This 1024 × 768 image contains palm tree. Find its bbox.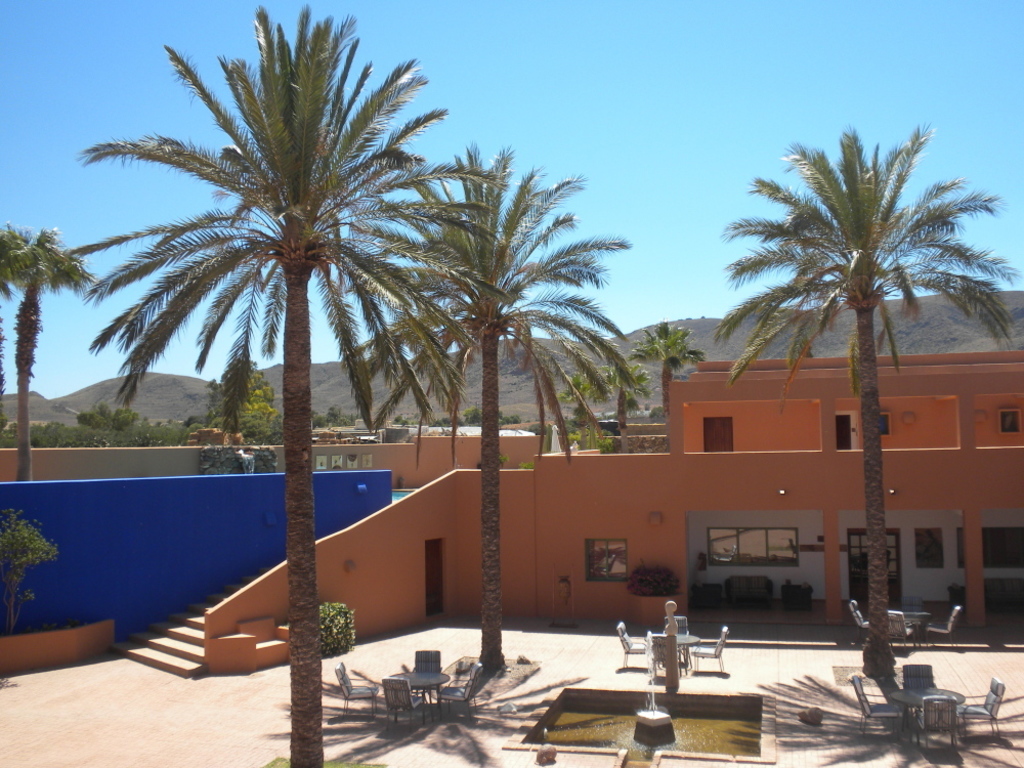
(left=626, top=318, right=707, bottom=421).
